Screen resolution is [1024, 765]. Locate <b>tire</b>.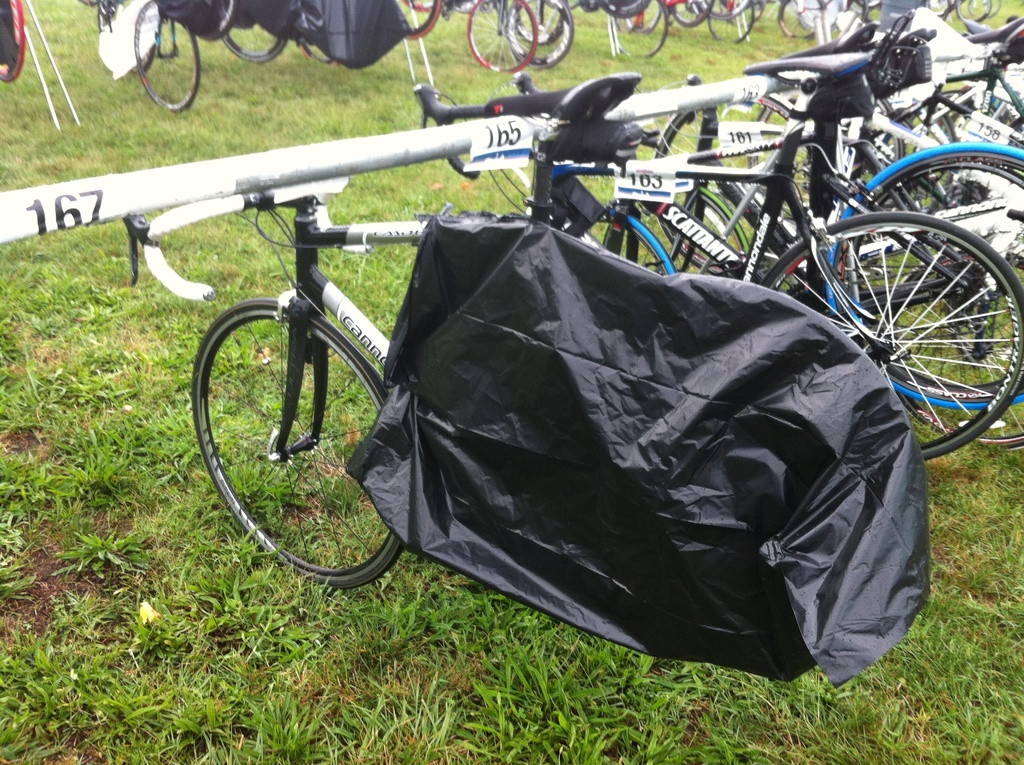
[601, 0, 646, 19].
